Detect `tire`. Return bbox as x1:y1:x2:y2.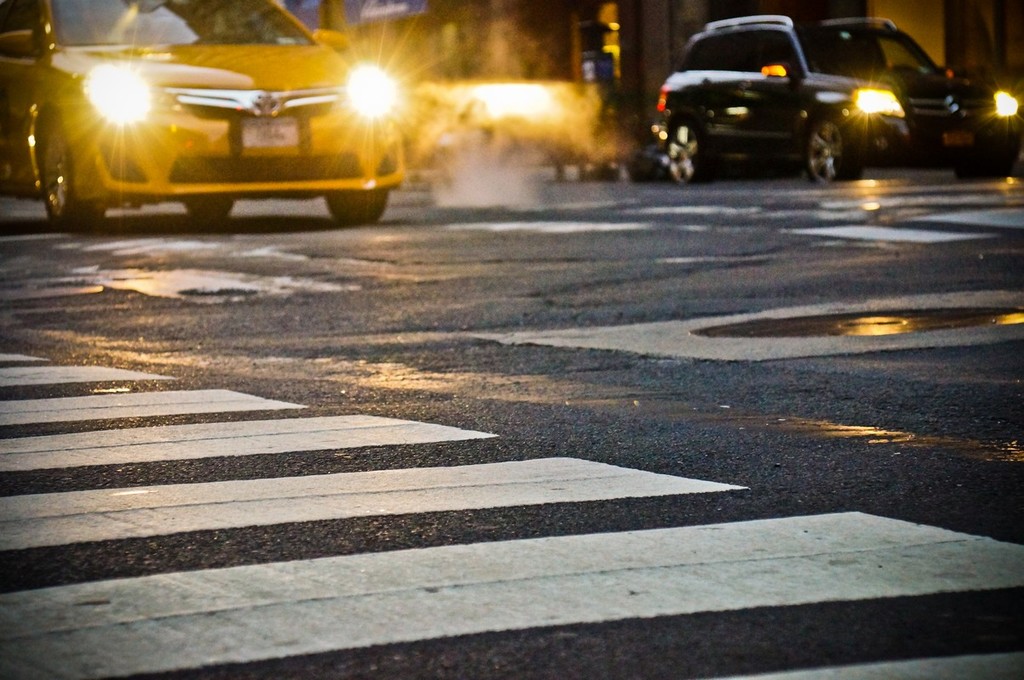
663:110:704:184.
